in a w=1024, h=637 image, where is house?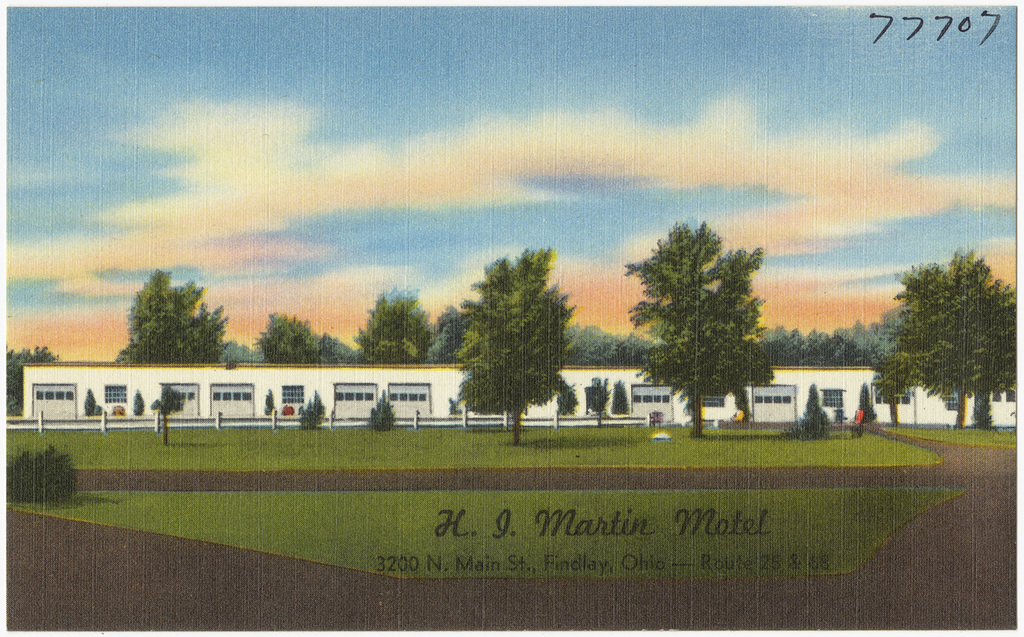
select_region(279, 366, 386, 421).
